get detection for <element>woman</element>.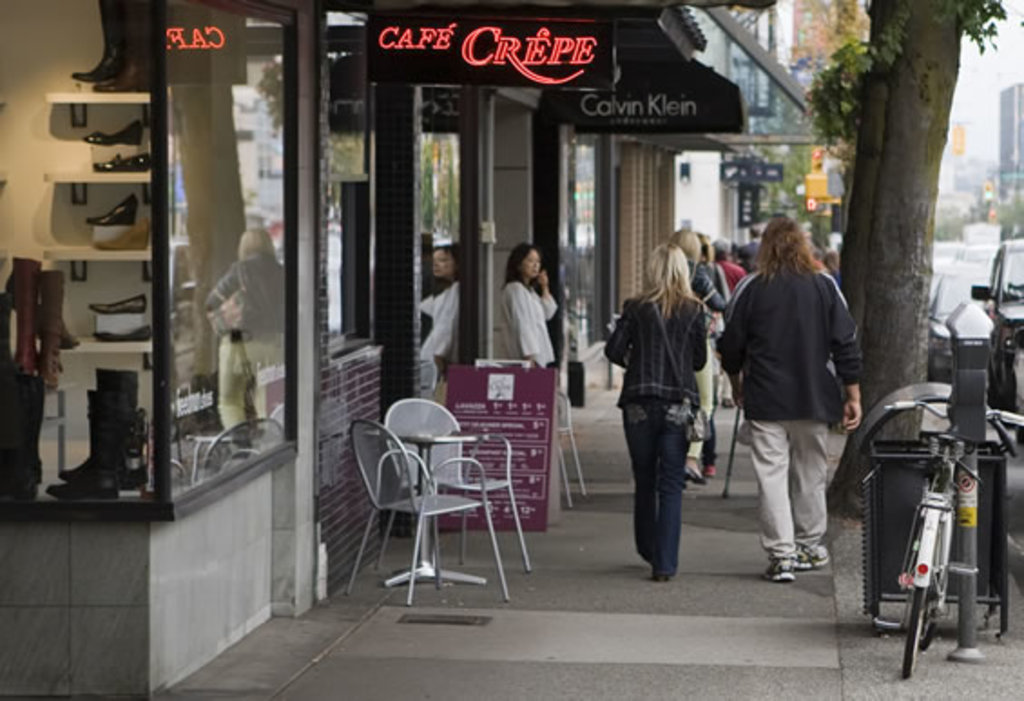
Detection: {"left": 714, "top": 214, "right": 868, "bottom": 583}.
